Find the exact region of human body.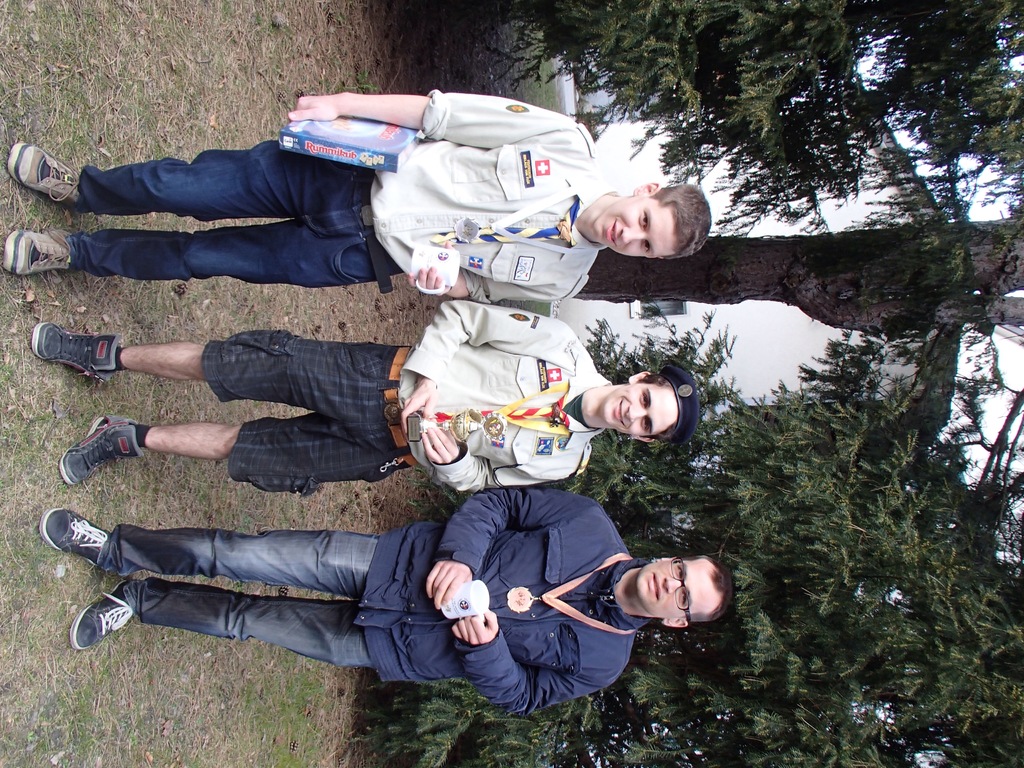
Exact region: {"x1": 11, "y1": 88, "x2": 616, "y2": 311}.
